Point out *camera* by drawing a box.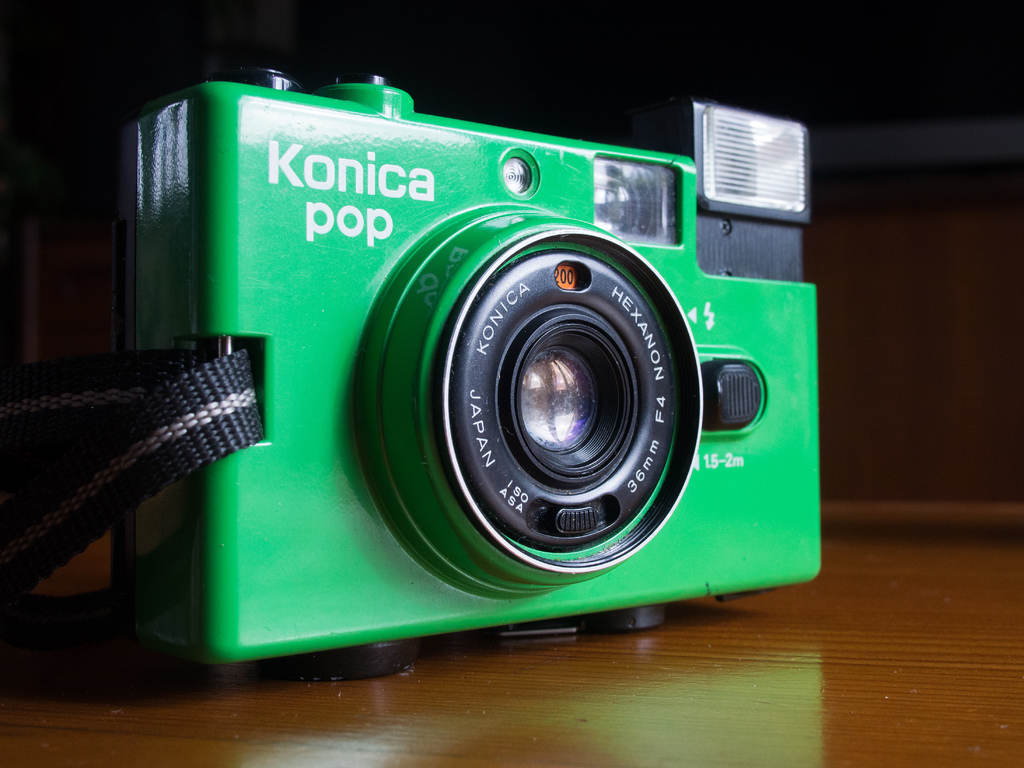
<box>91,70,812,671</box>.
